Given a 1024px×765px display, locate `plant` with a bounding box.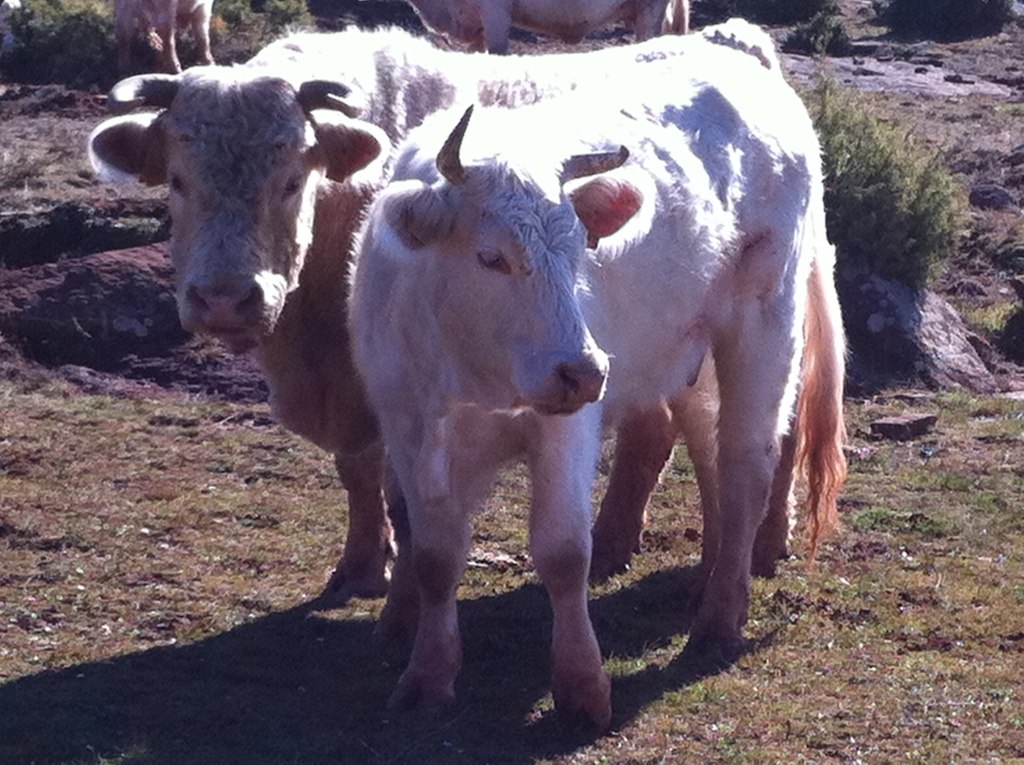
Located: detection(717, 0, 831, 29).
